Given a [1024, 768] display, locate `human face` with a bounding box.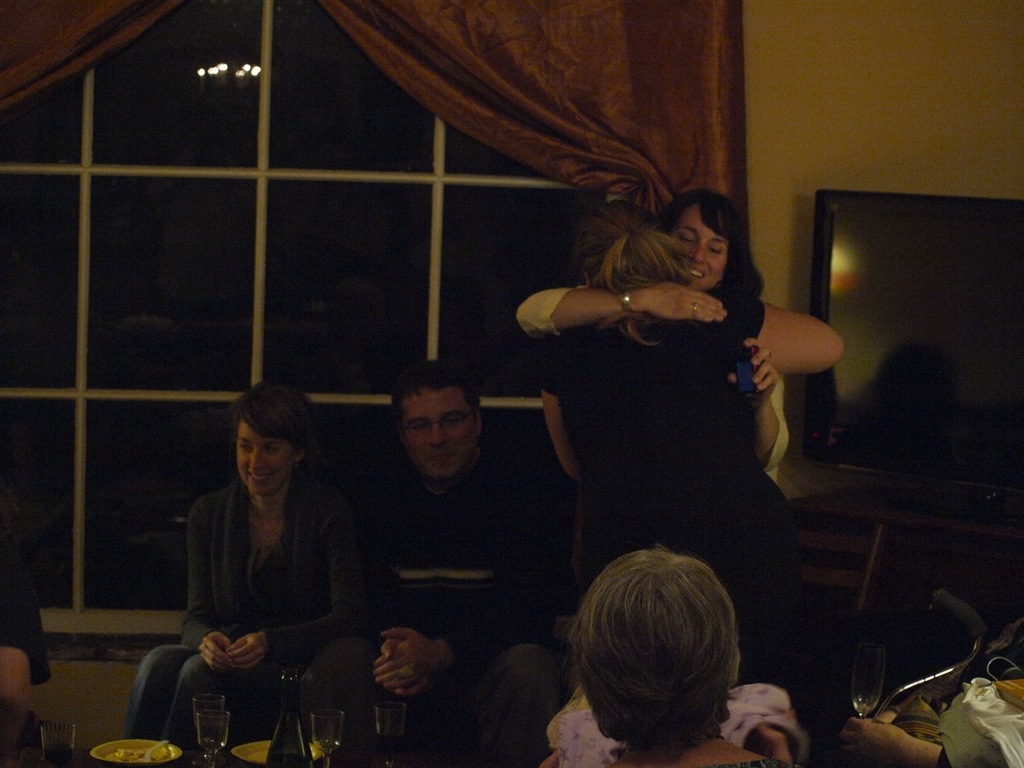
Located: l=238, t=433, r=294, b=495.
